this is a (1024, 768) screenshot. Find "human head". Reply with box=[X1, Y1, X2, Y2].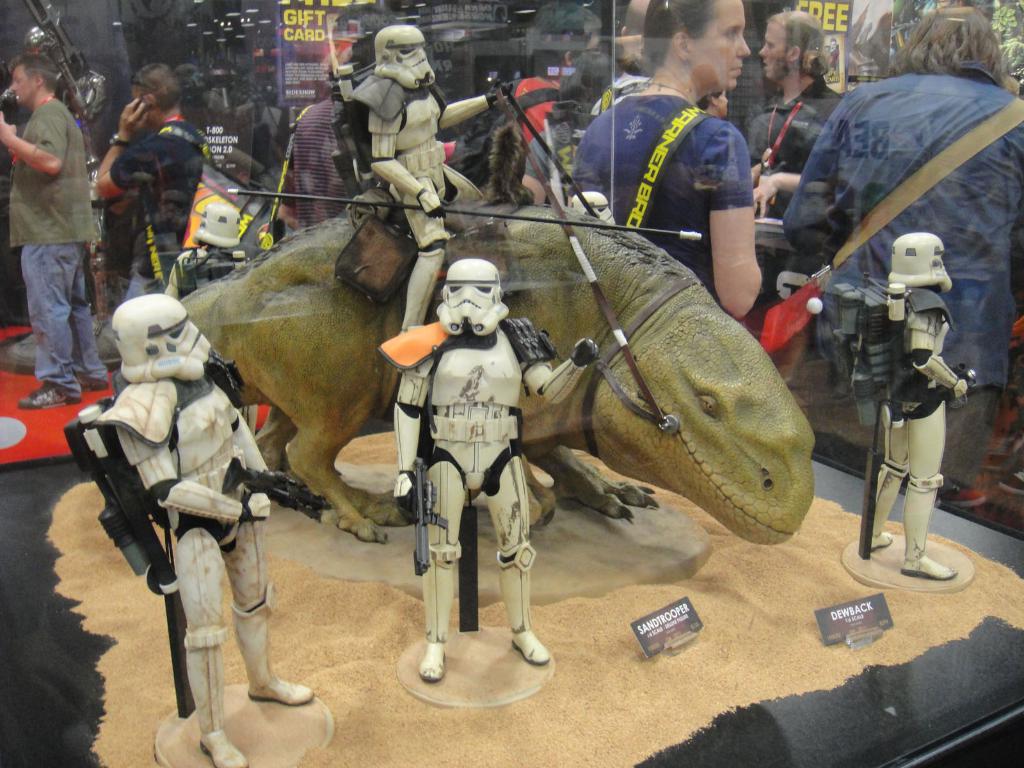
box=[619, 0, 648, 63].
